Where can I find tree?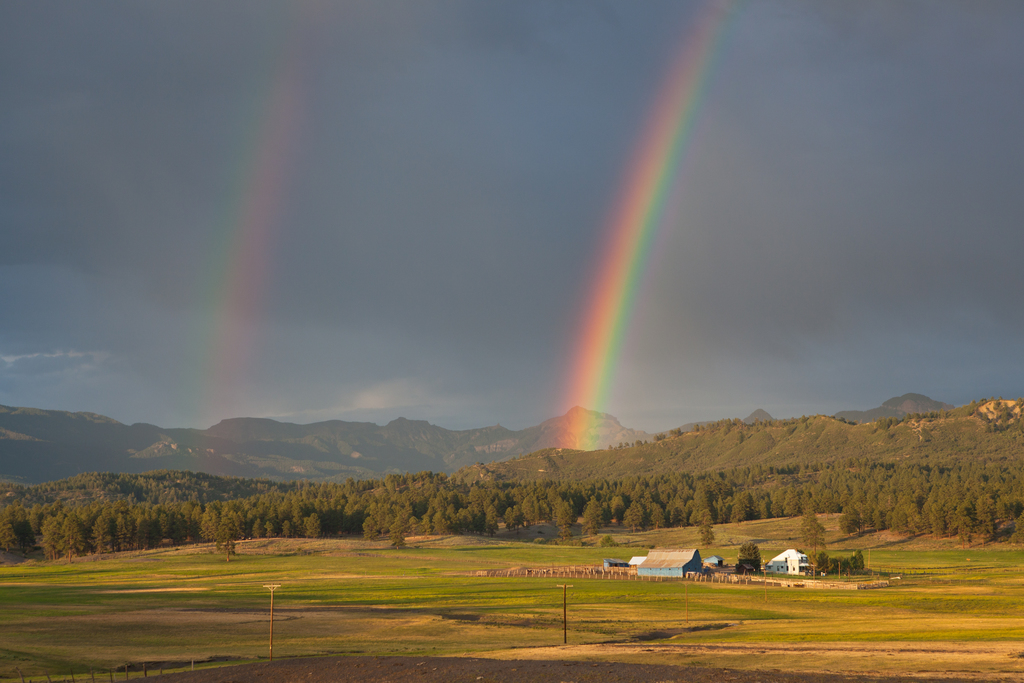
You can find it at 998,397,1020,402.
